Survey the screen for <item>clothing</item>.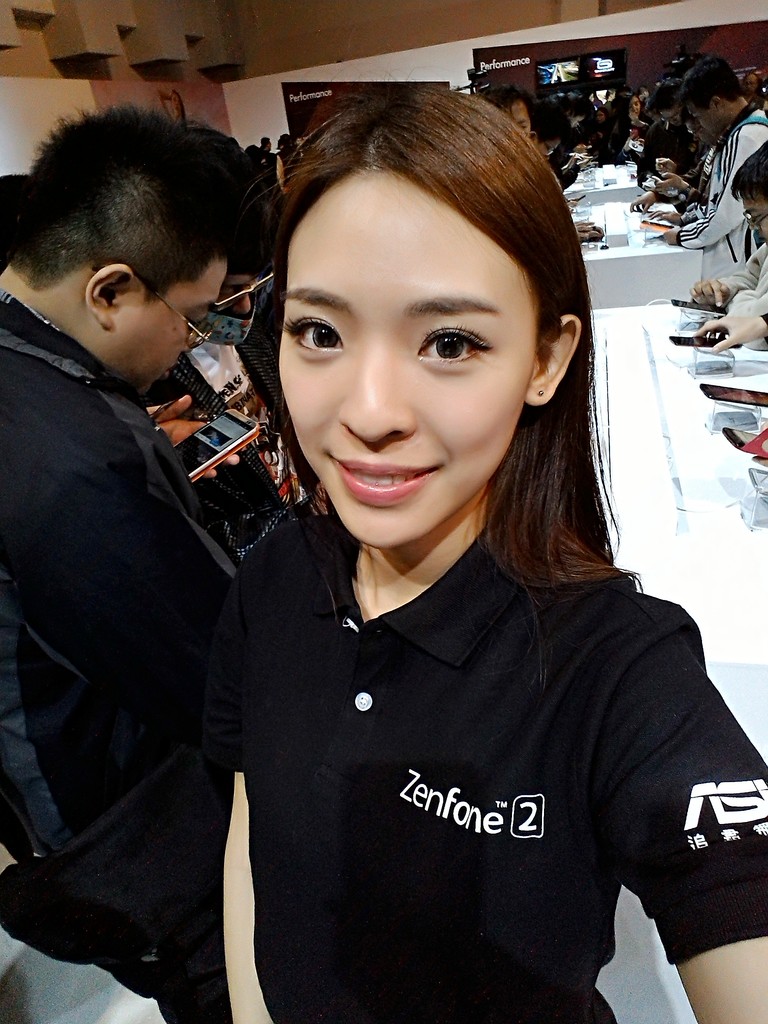
Survey found: crop(184, 507, 767, 1023).
